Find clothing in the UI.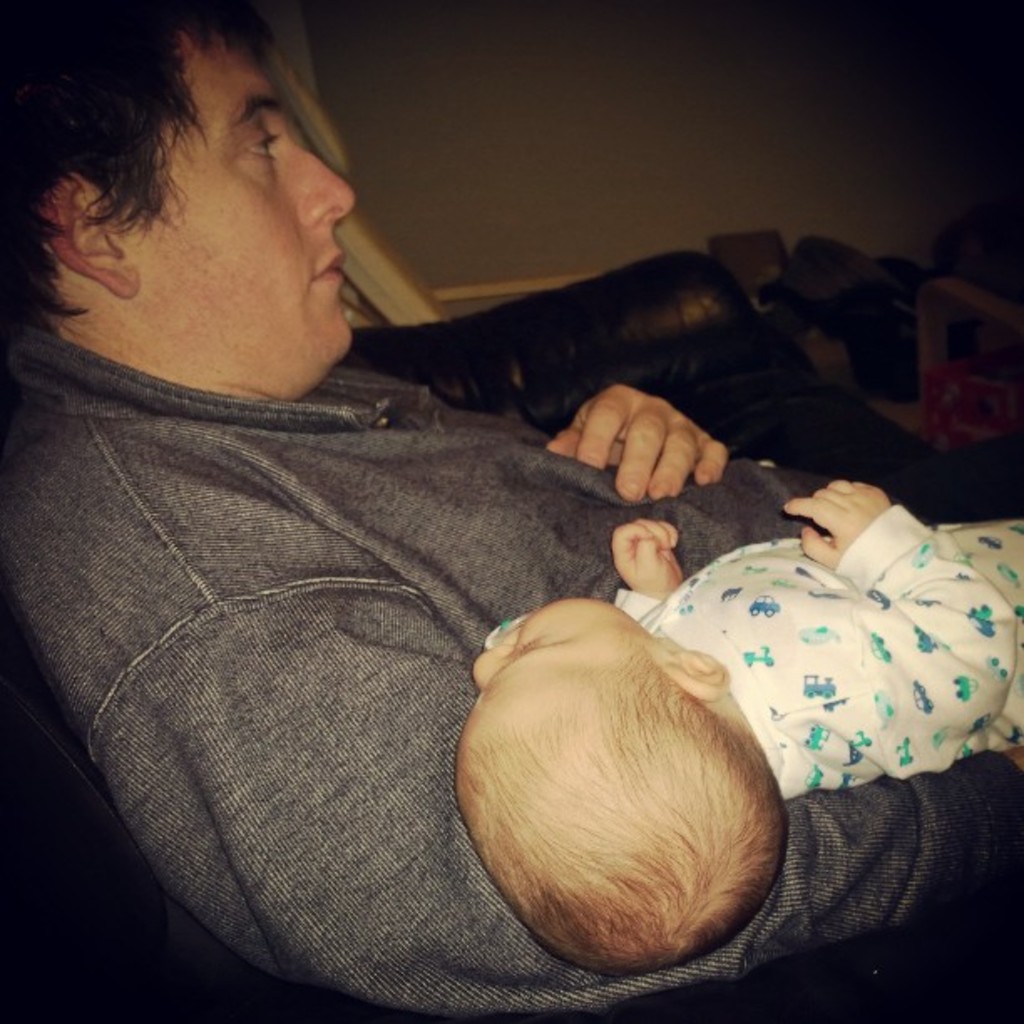
UI element at pyautogui.locateOnScreen(0, 323, 1022, 1022).
